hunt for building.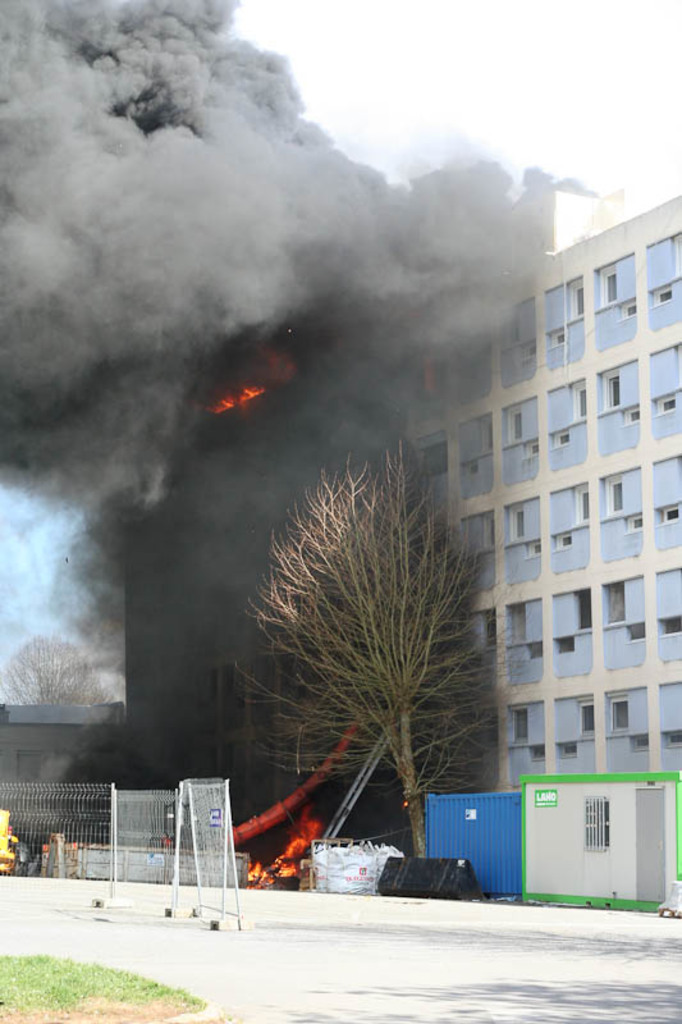
Hunted down at [125,193,681,856].
